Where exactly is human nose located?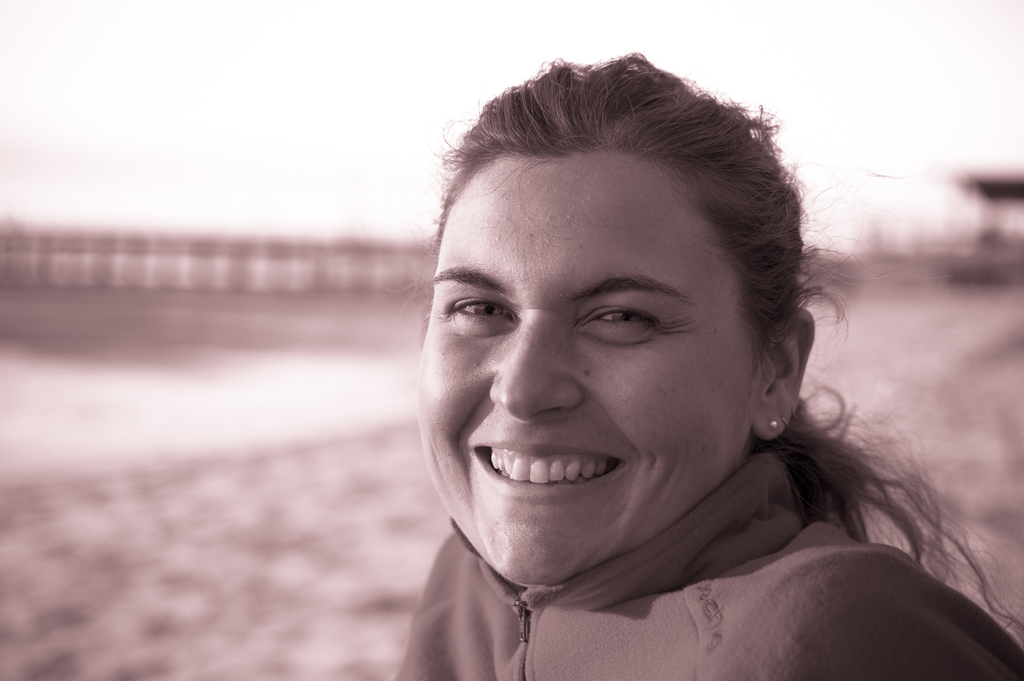
Its bounding box is locate(486, 321, 582, 422).
